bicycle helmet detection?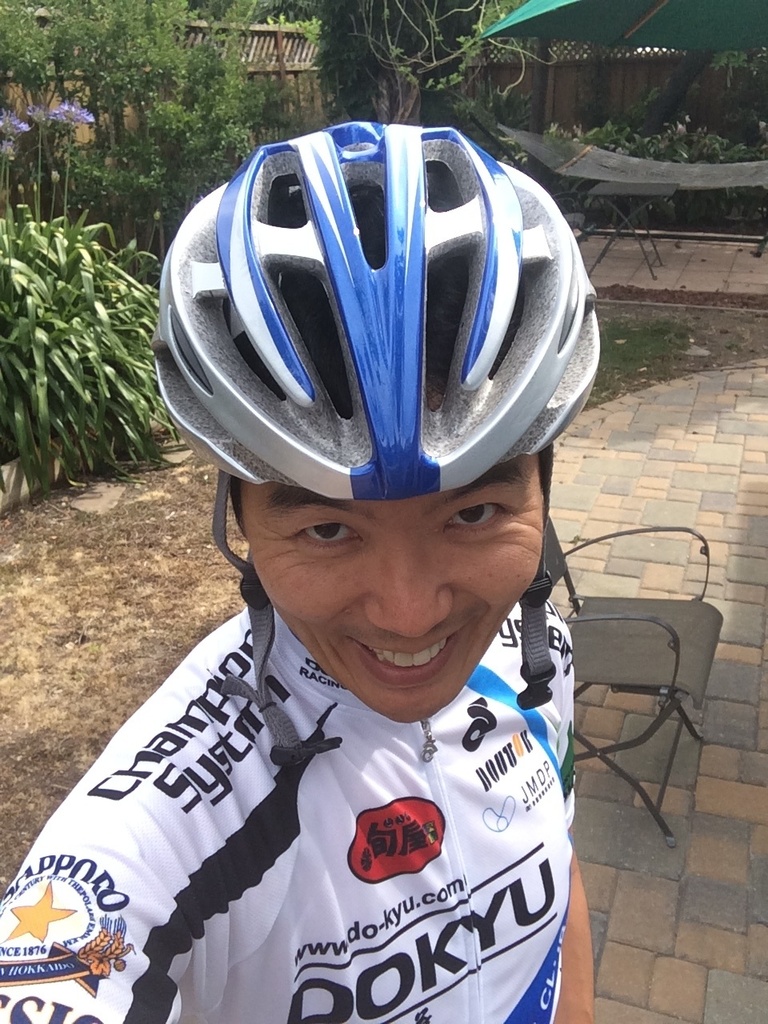
(138, 113, 582, 767)
